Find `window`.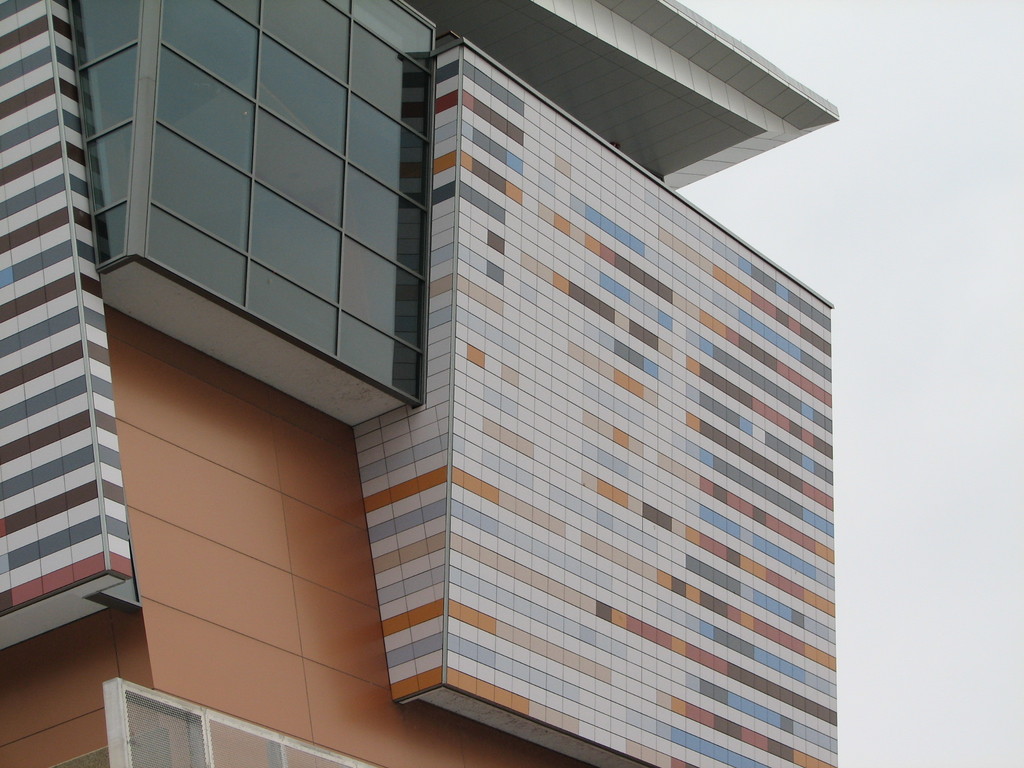
<region>128, 690, 351, 767</region>.
